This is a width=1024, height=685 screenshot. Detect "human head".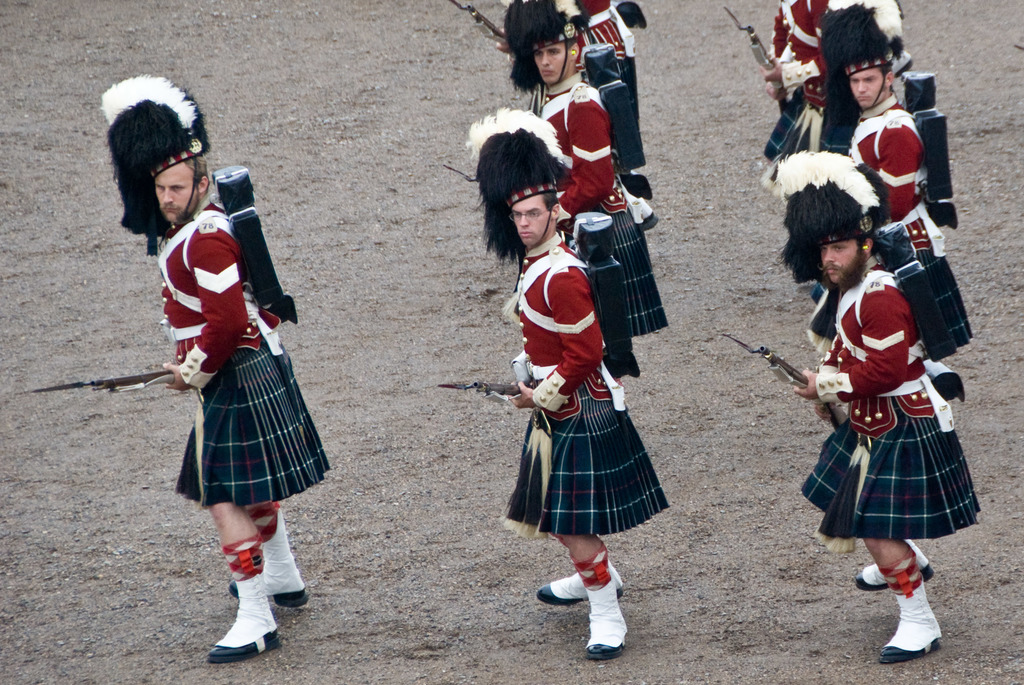
bbox=[816, 214, 875, 285].
